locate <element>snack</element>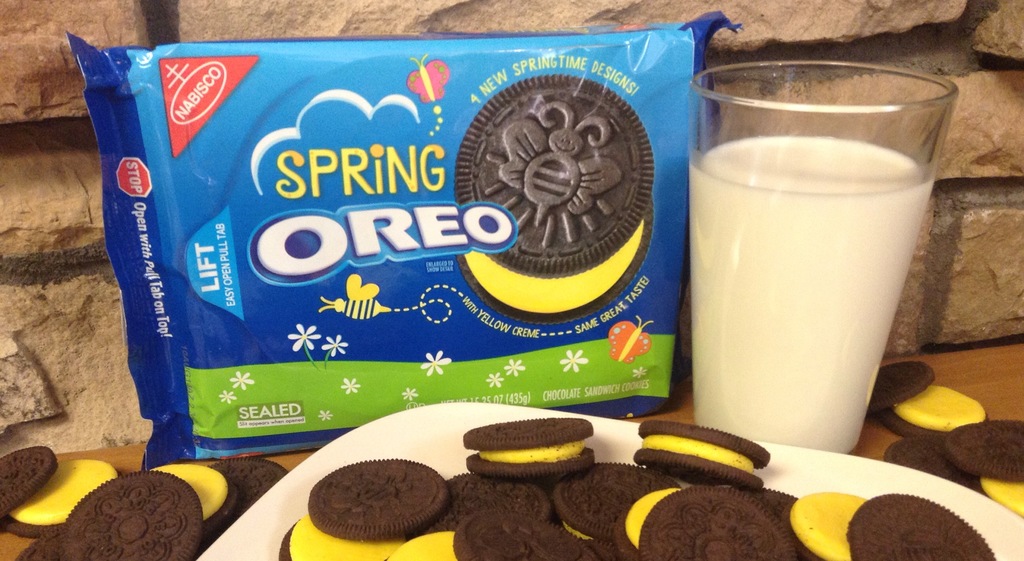
detection(451, 76, 655, 326)
